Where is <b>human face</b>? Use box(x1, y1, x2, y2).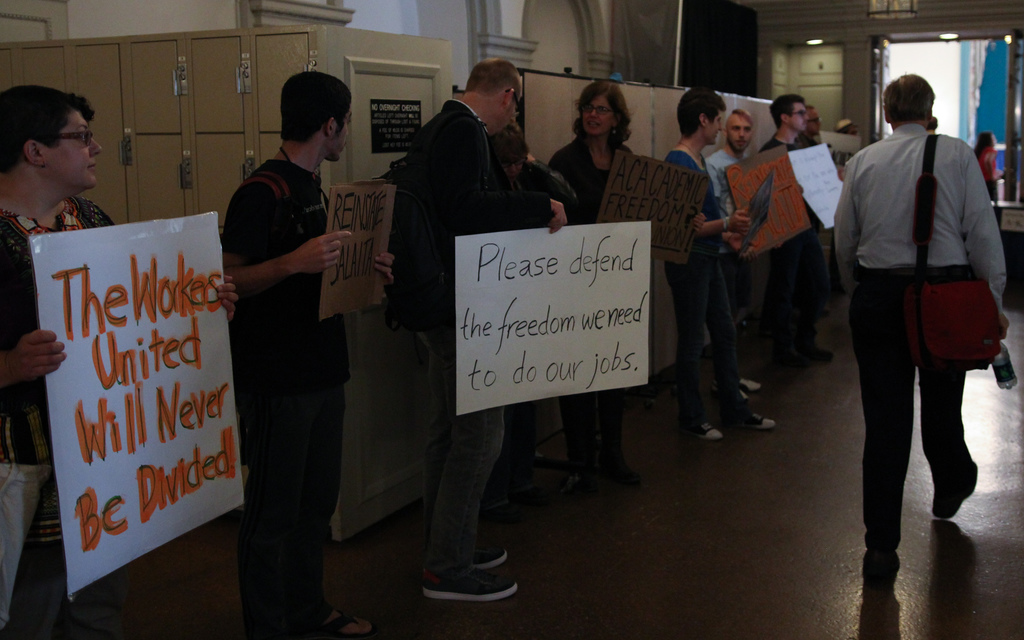
box(504, 159, 521, 178).
